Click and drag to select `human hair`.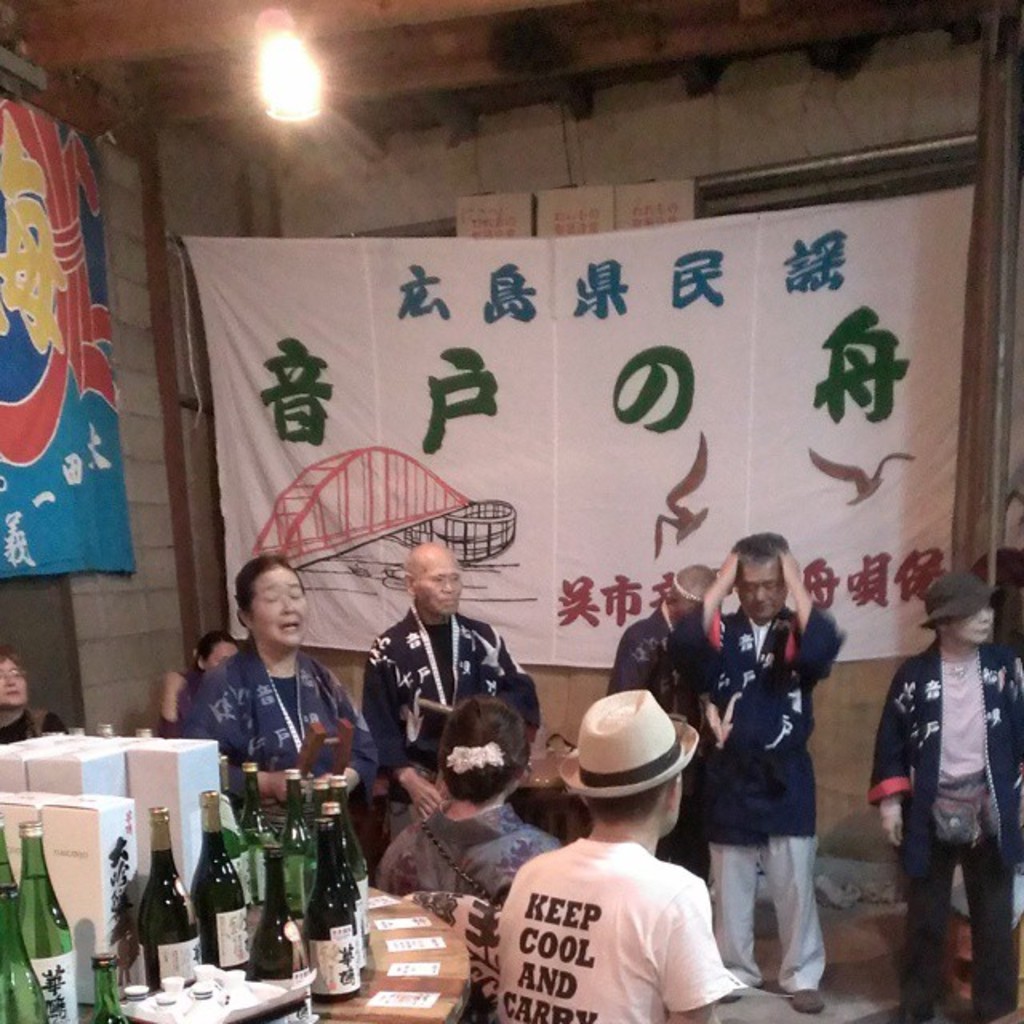
Selection: <bbox>581, 787, 659, 818</bbox>.
